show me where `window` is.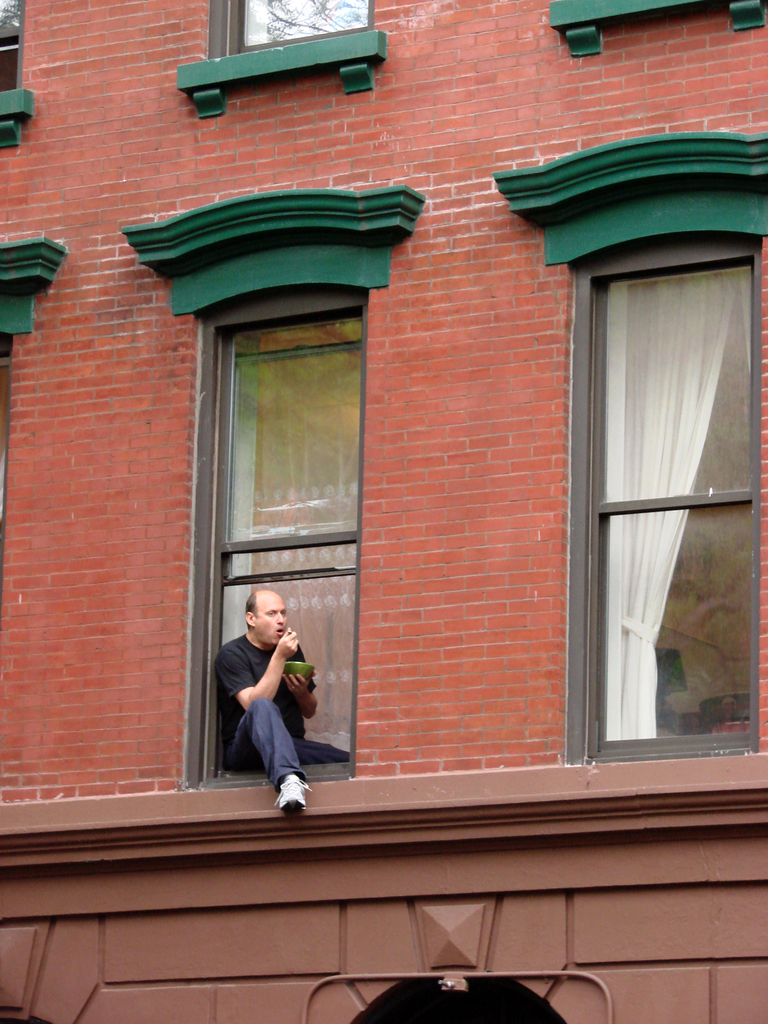
`window` is at x1=207 y1=0 x2=366 y2=57.
